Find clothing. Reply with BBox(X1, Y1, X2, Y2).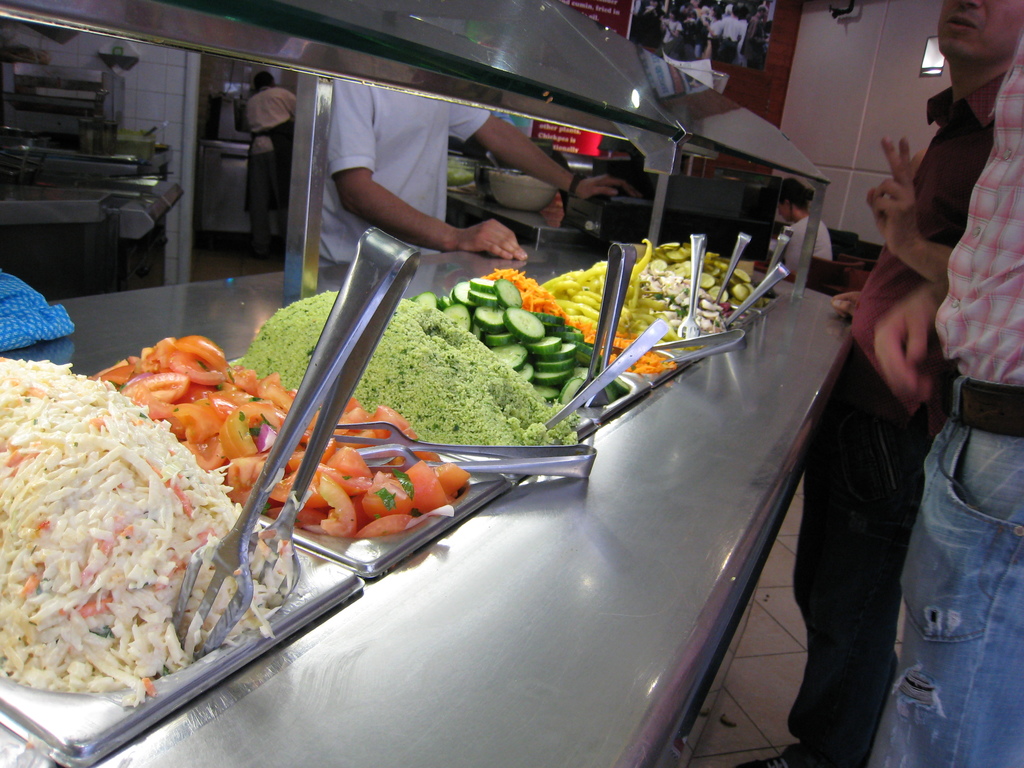
BBox(760, 216, 826, 291).
